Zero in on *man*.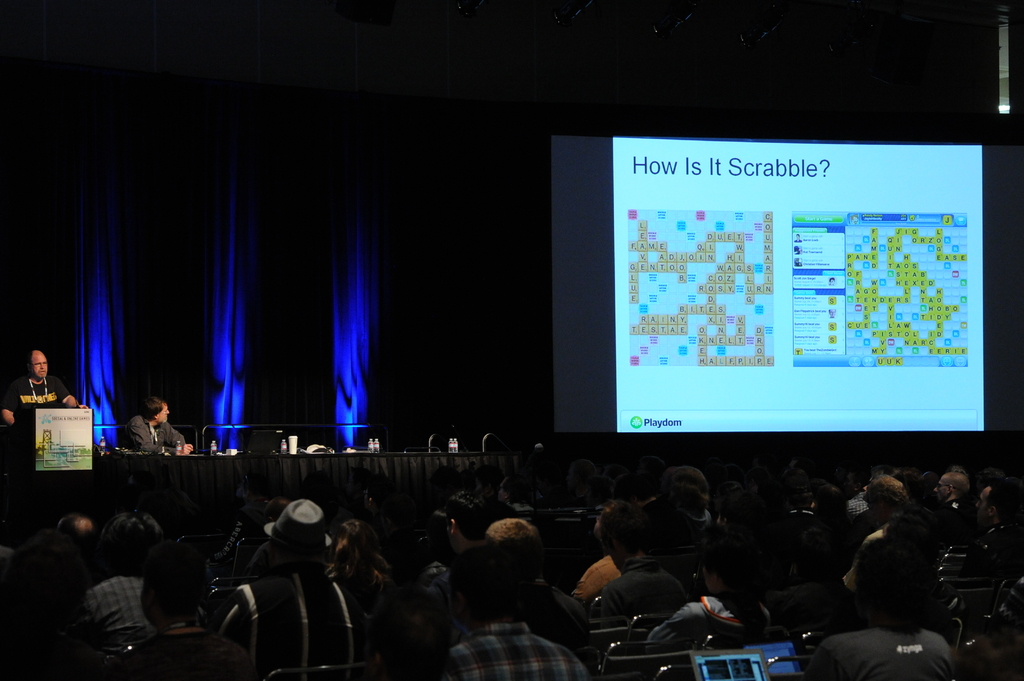
Zeroed in: 643,527,780,646.
